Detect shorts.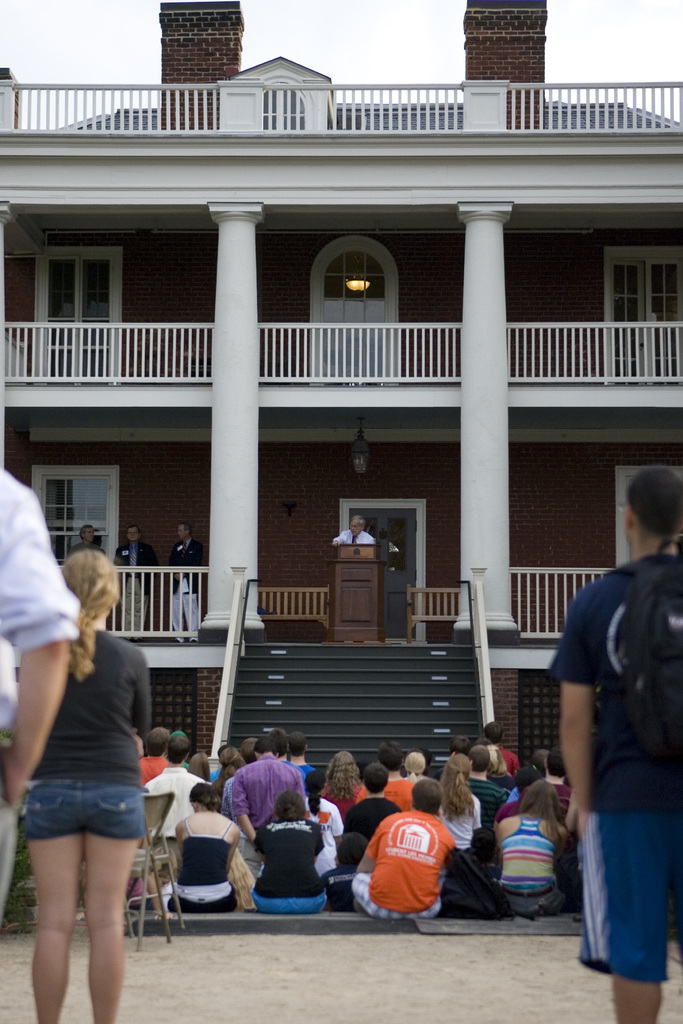
Detected at 575:814:682:980.
